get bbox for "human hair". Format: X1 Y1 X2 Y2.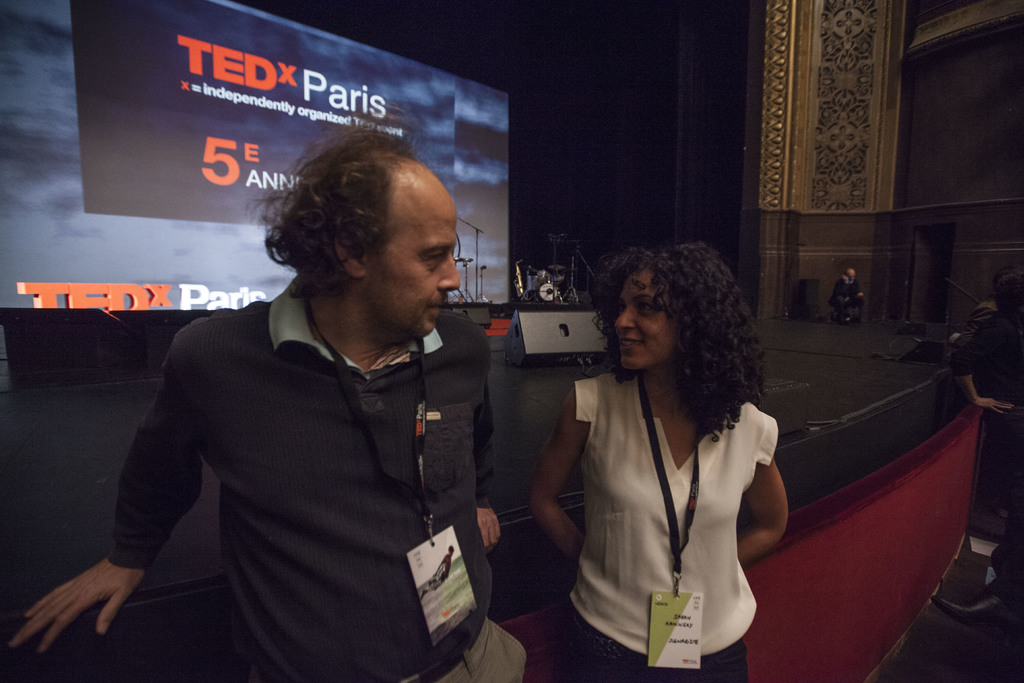
993 276 1023 315.
